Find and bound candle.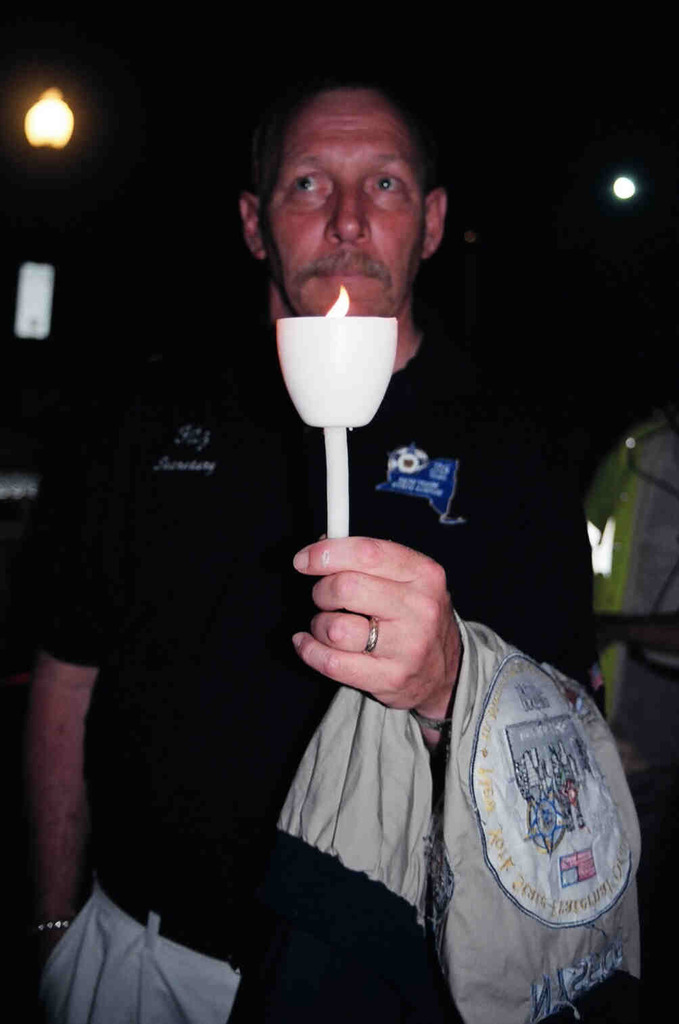
Bound: <box>273,278,398,536</box>.
